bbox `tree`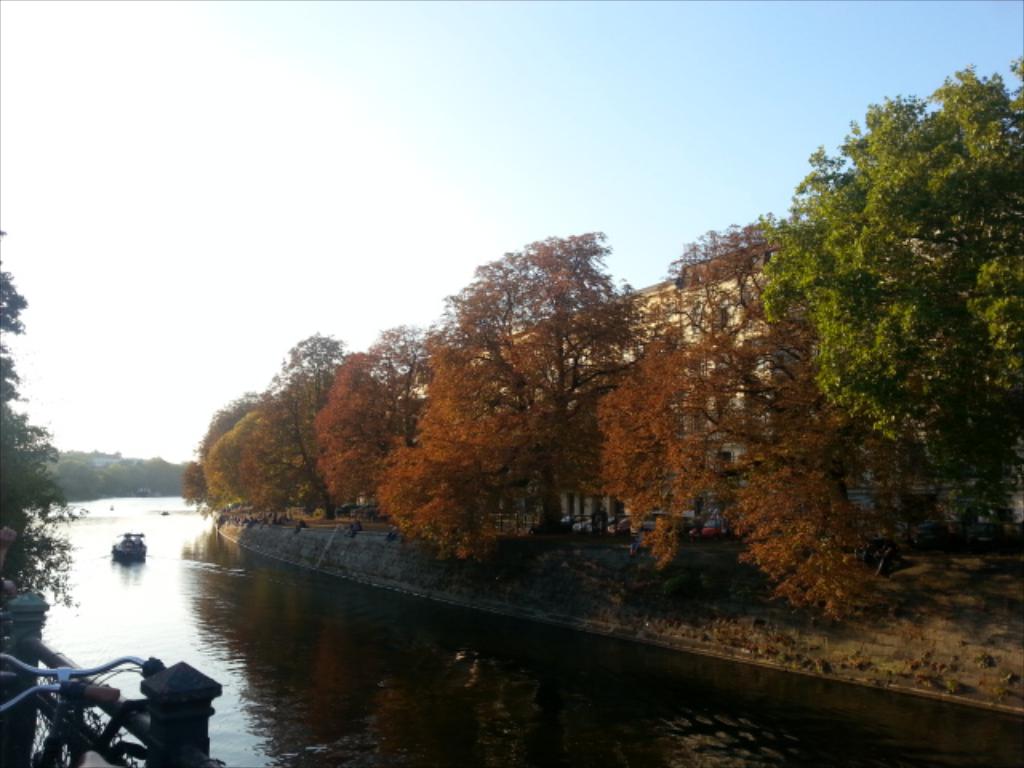
bbox=[755, 58, 1022, 539]
